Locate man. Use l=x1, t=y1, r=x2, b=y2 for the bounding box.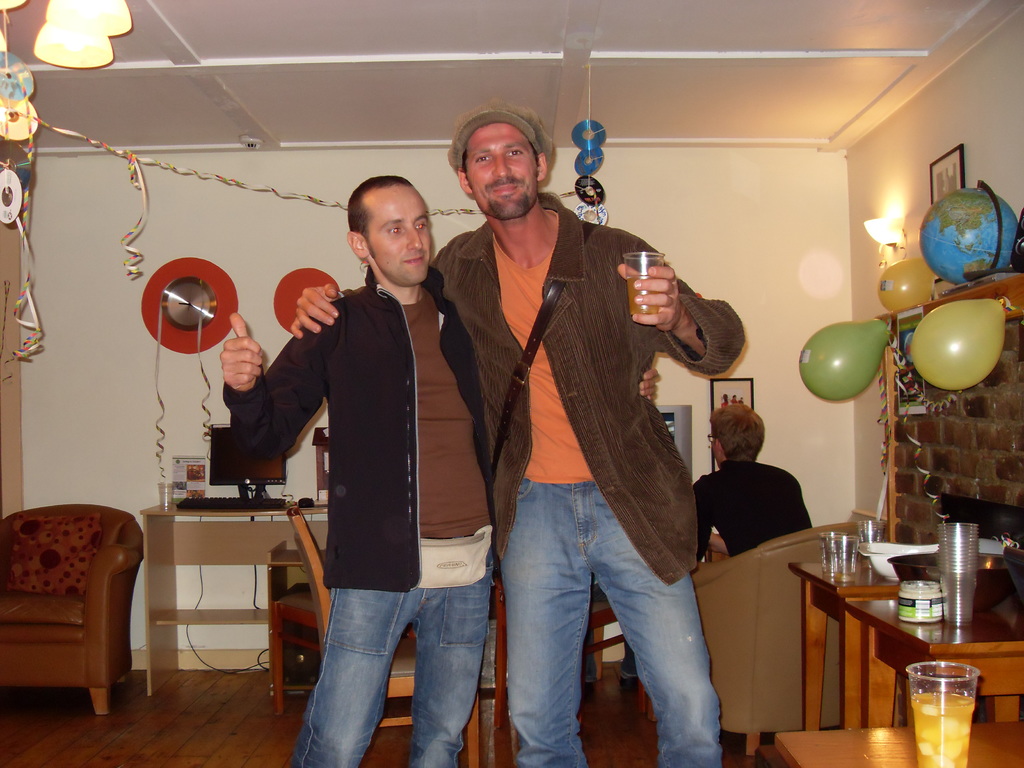
l=219, t=175, r=659, b=767.
